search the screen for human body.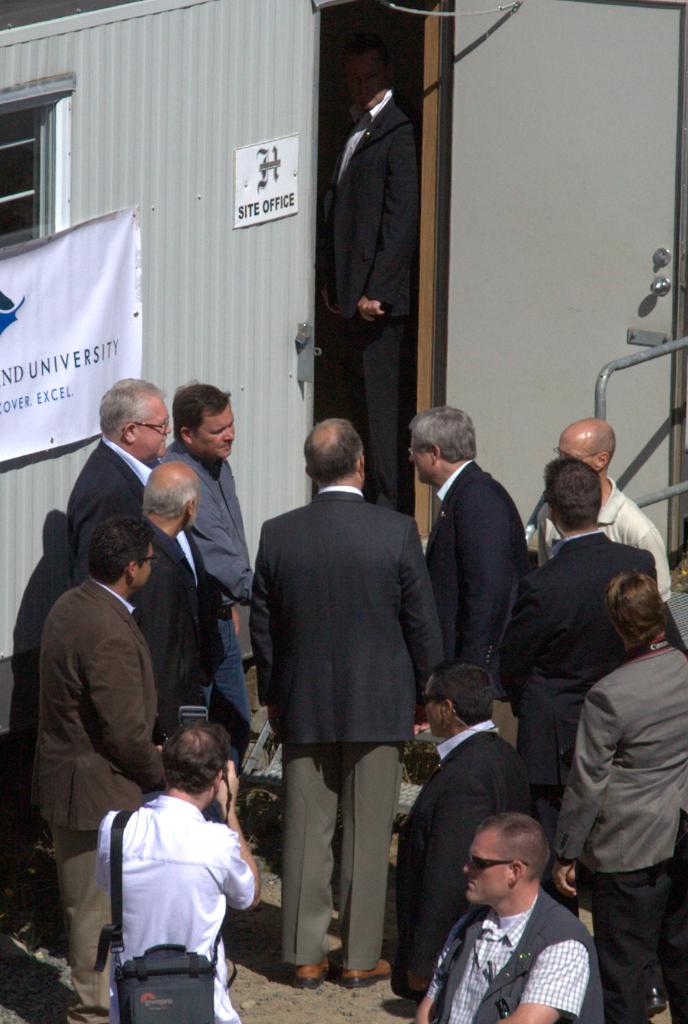
Found at [left=417, top=454, right=530, bottom=703].
